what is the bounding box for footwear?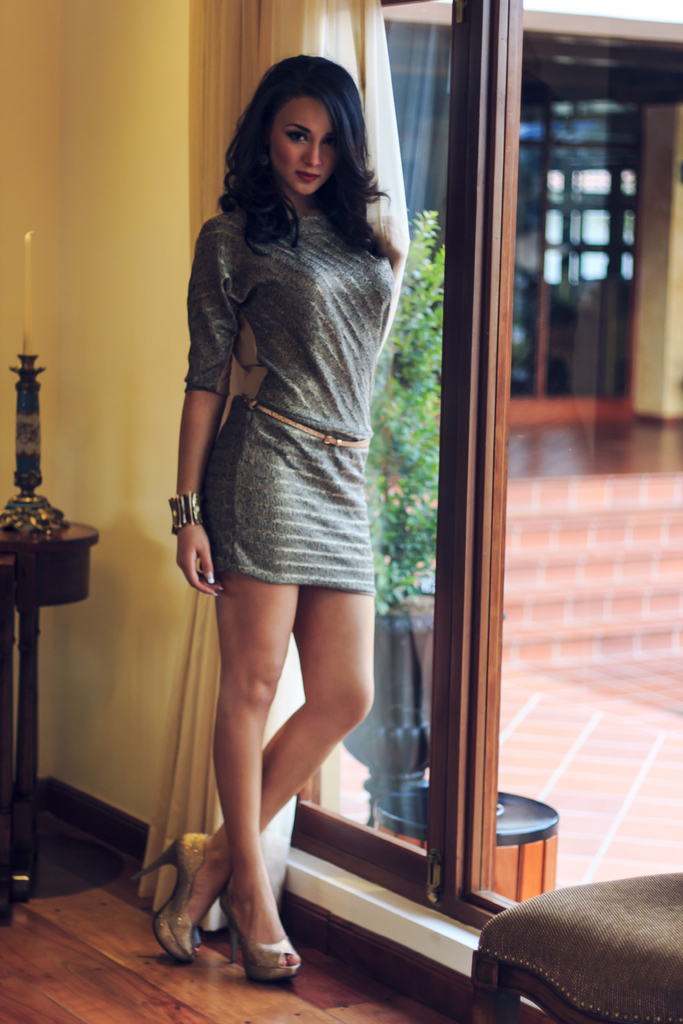
left=134, top=830, right=204, bottom=966.
